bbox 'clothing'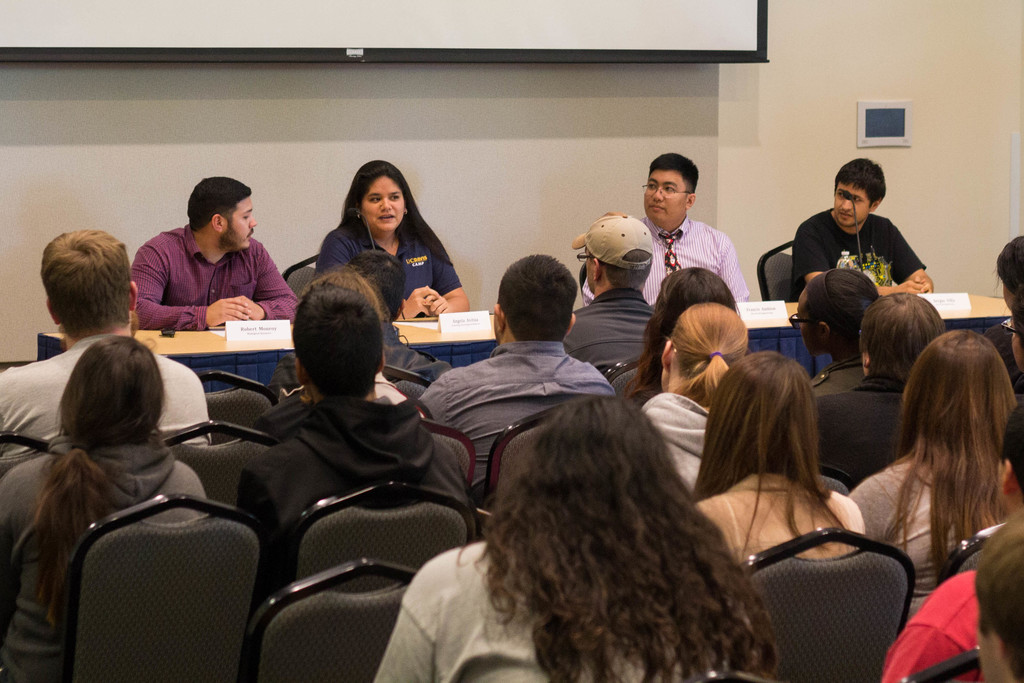
BBox(790, 209, 927, 308)
